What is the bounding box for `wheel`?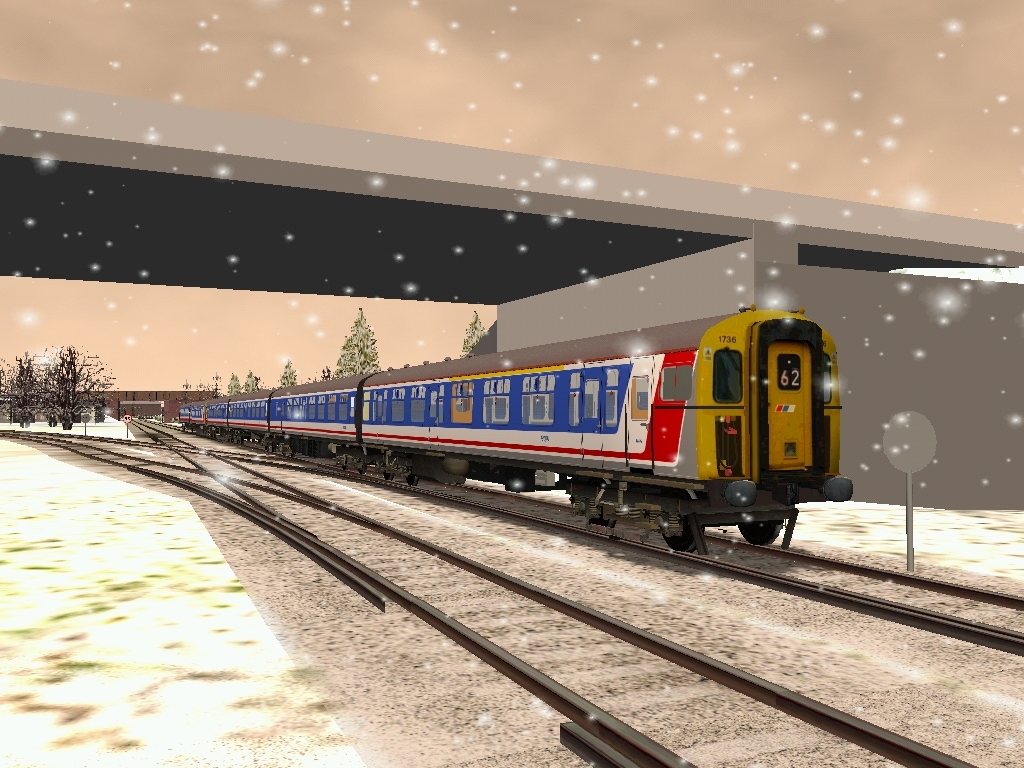
(403, 469, 418, 488).
